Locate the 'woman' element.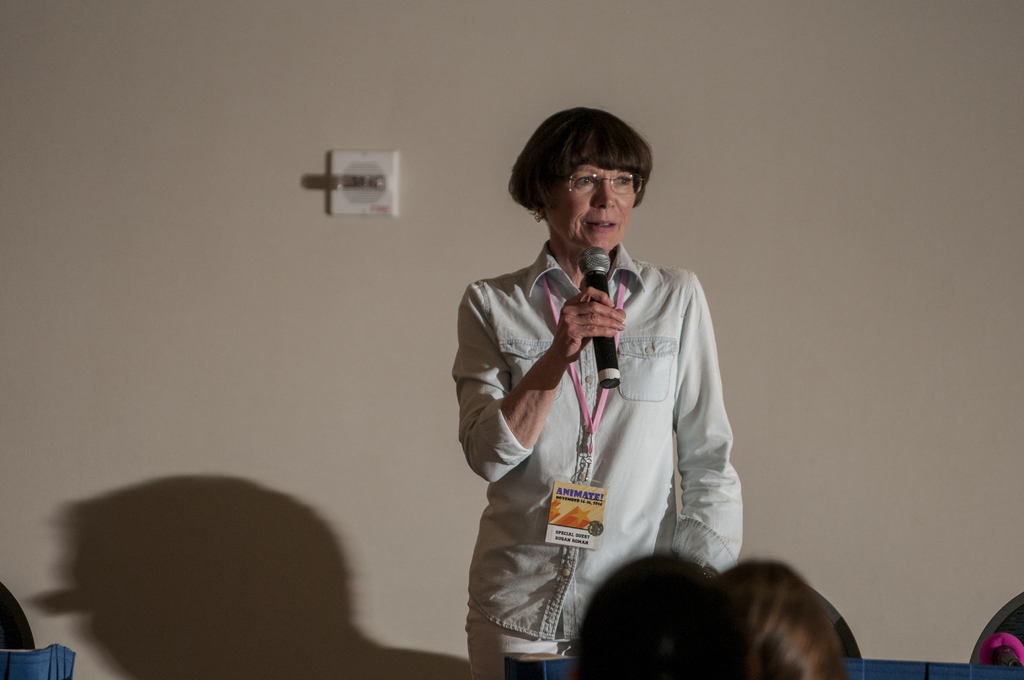
Element bbox: (left=447, top=112, right=774, bottom=669).
